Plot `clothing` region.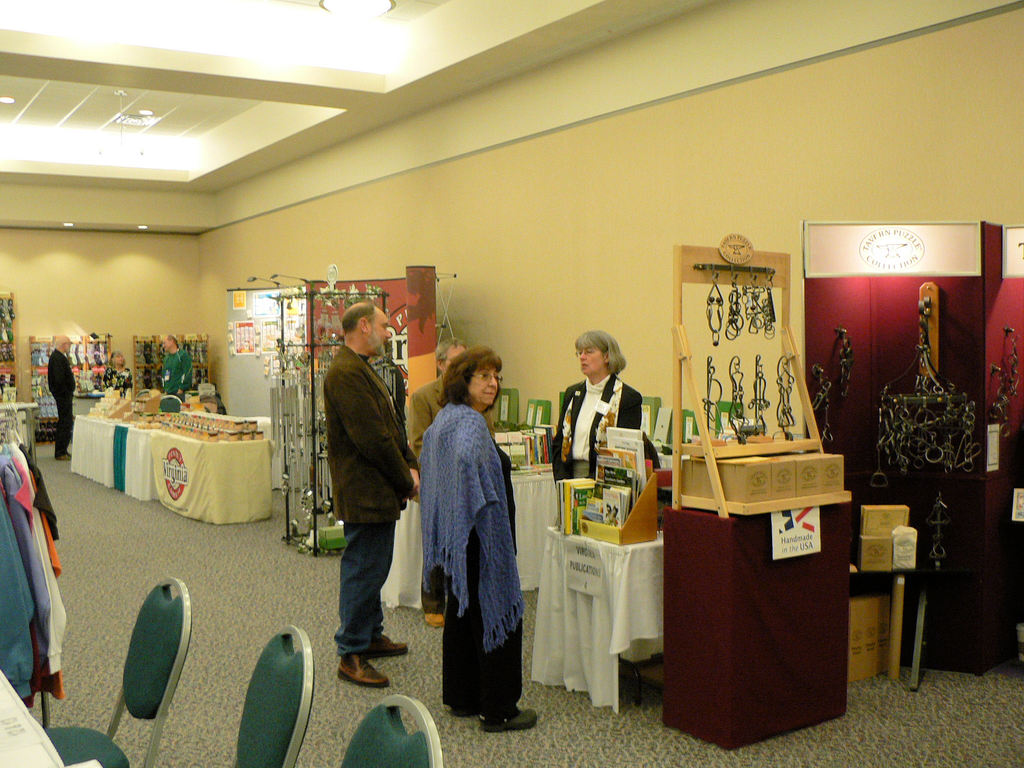
Plotted at bbox(422, 399, 519, 724).
